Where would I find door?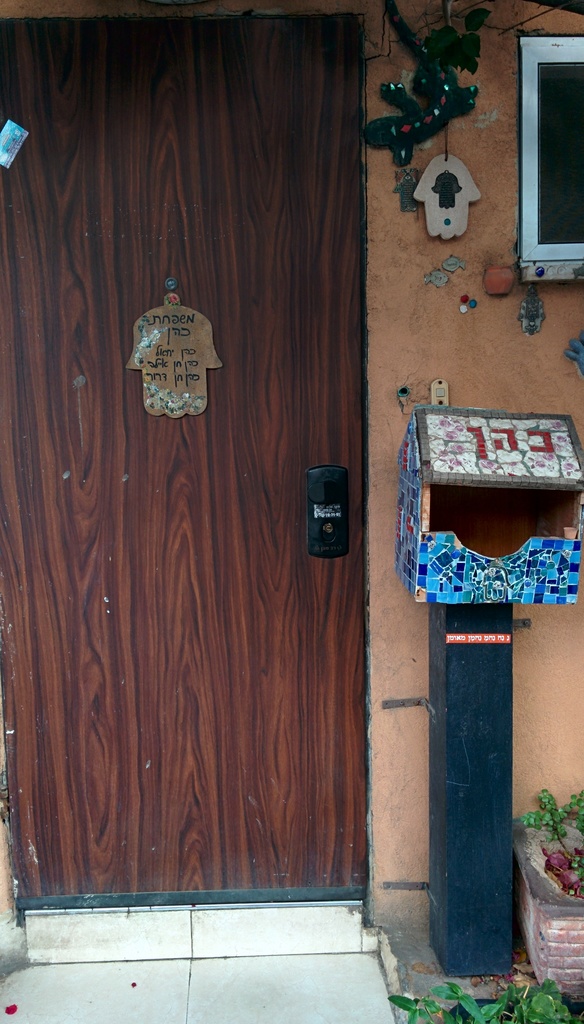
At rect(52, 0, 423, 933).
